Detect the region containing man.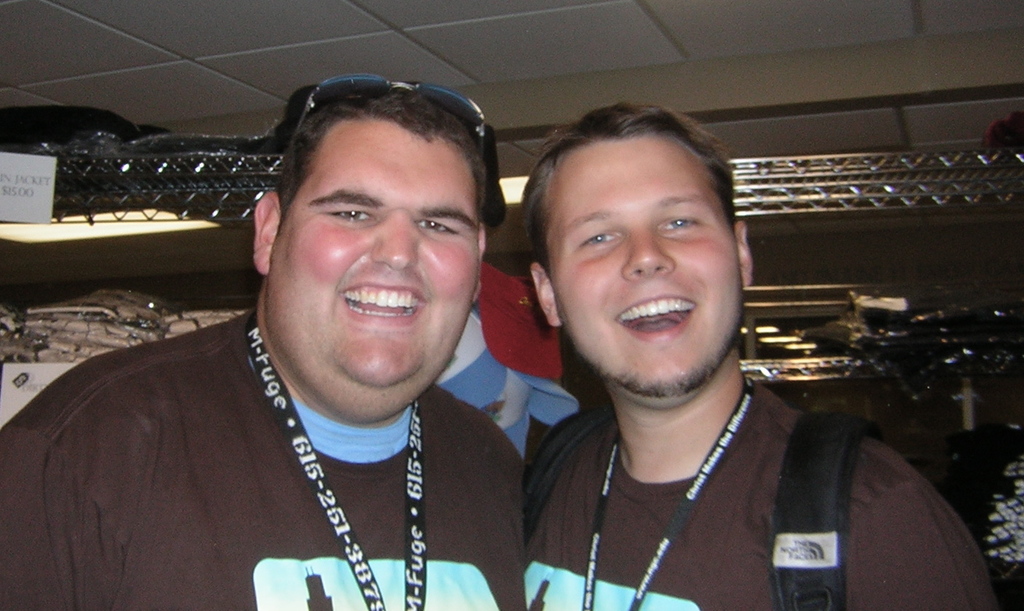
(26, 80, 616, 602).
